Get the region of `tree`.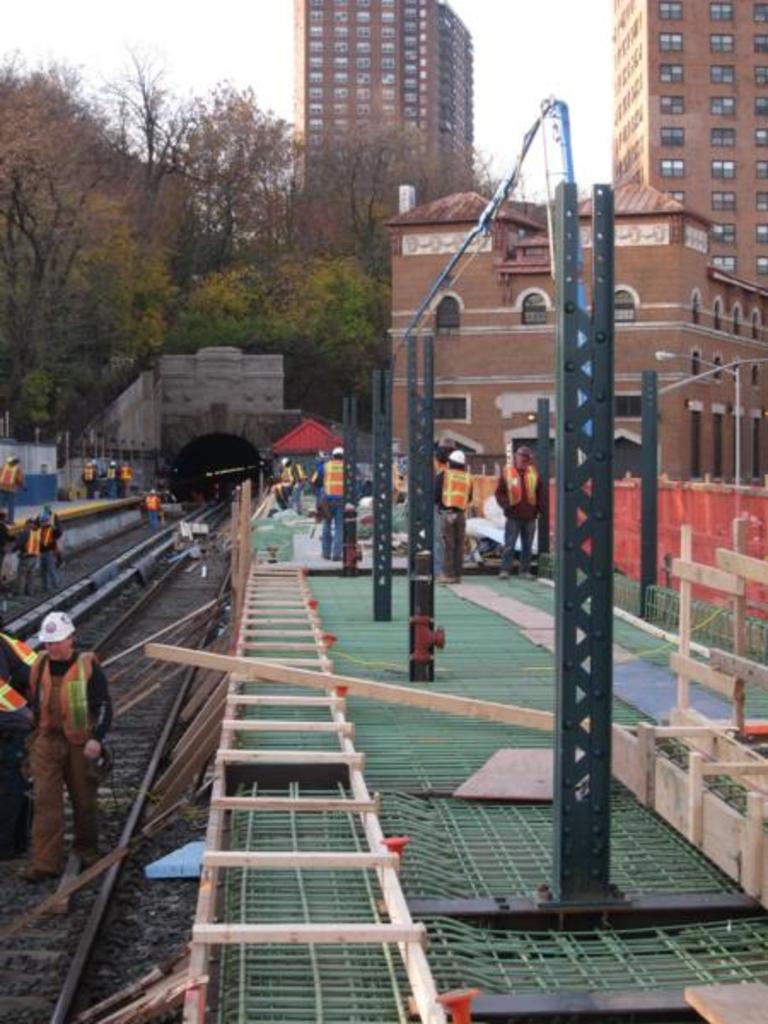
577,167,614,230.
